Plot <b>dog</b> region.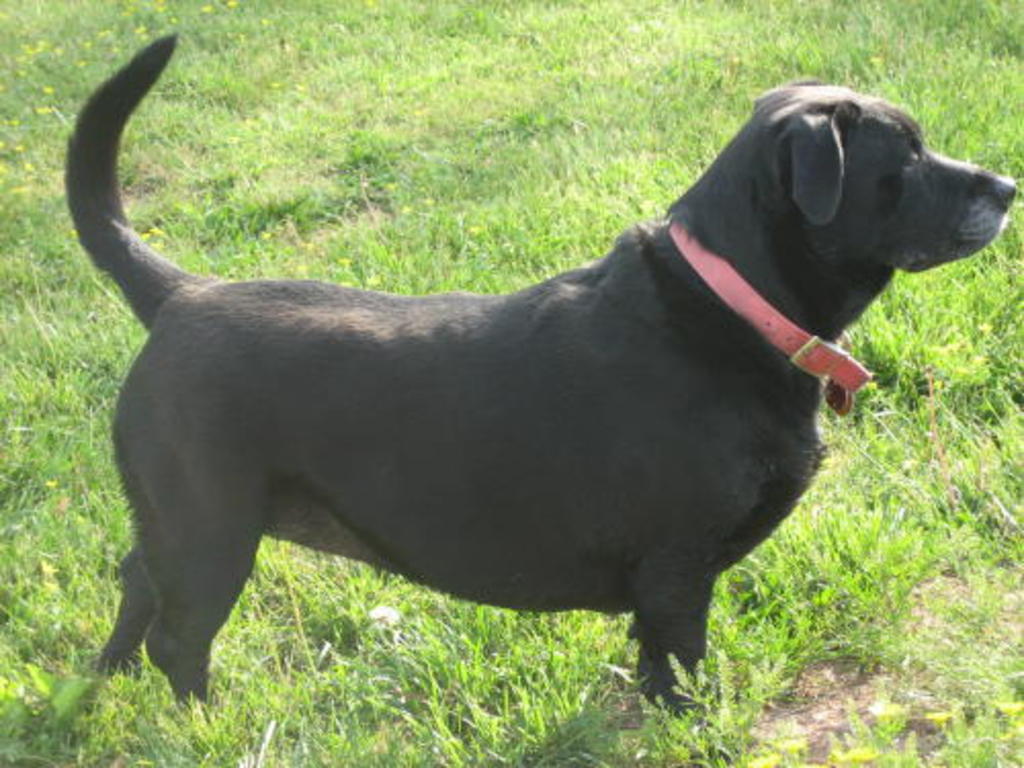
Plotted at (66,31,1018,707).
